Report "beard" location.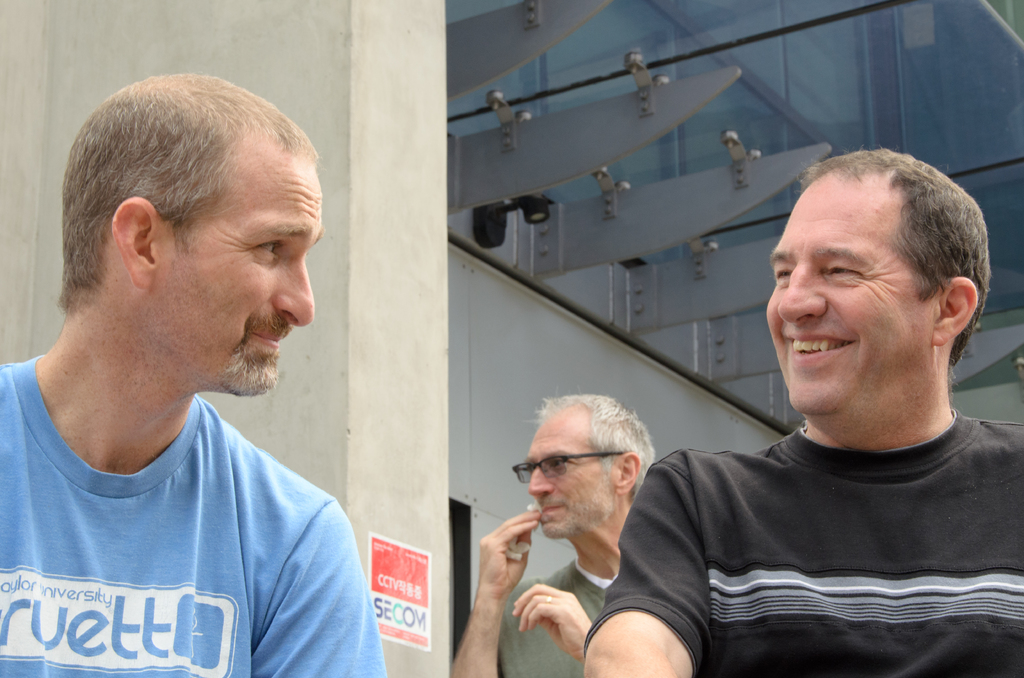
Report: region(218, 339, 278, 396).
